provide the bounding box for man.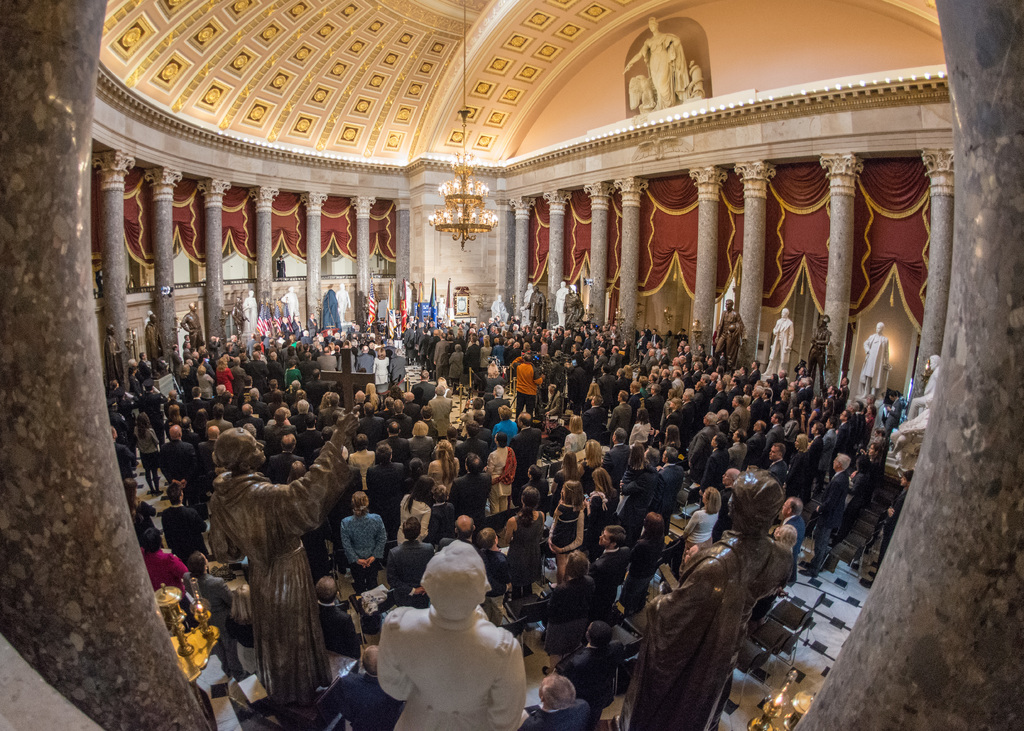
197/361/212/392.
